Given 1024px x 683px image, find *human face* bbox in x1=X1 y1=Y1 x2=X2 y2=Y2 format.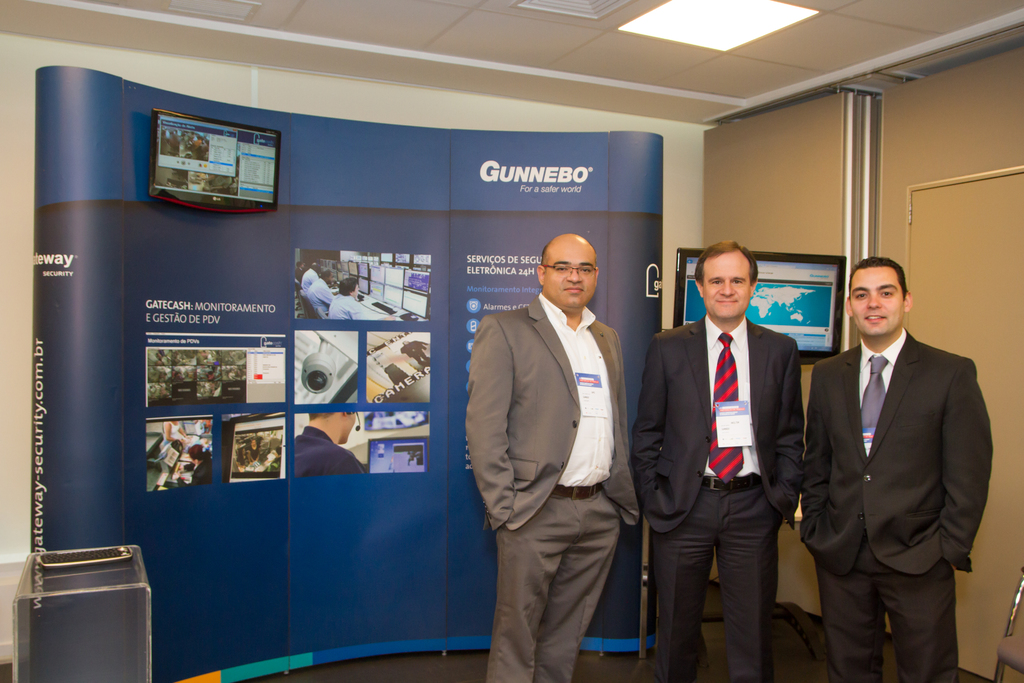
x1=706 y1=252 x2=750 y2=320.
